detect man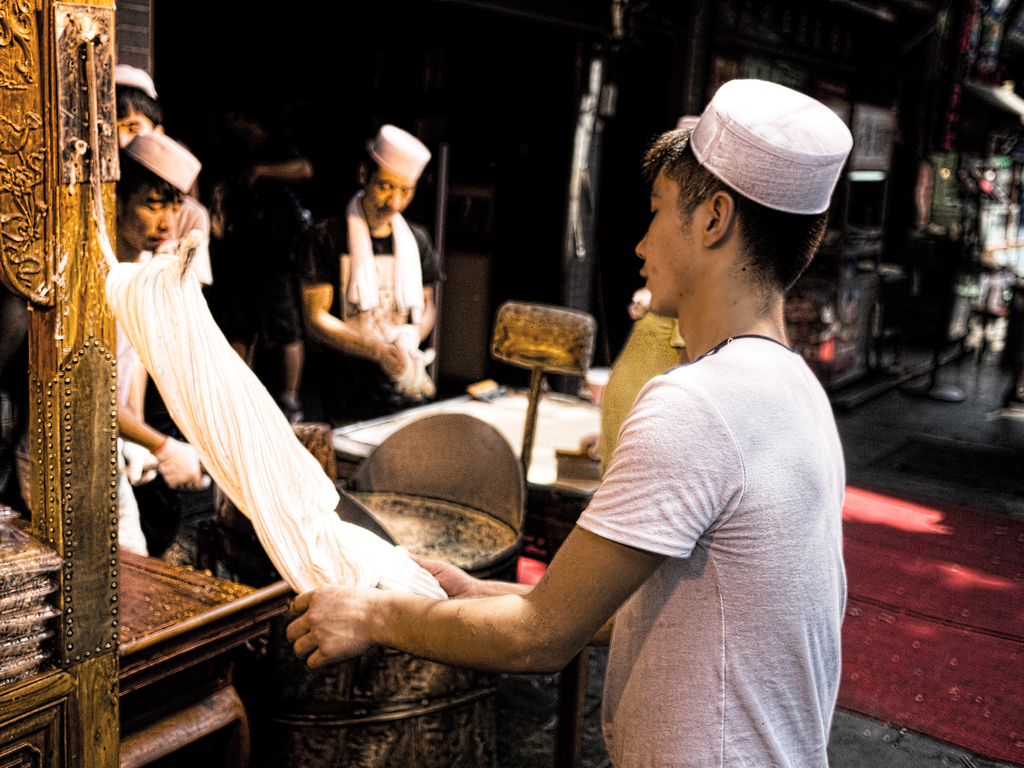
280/76/849/767
